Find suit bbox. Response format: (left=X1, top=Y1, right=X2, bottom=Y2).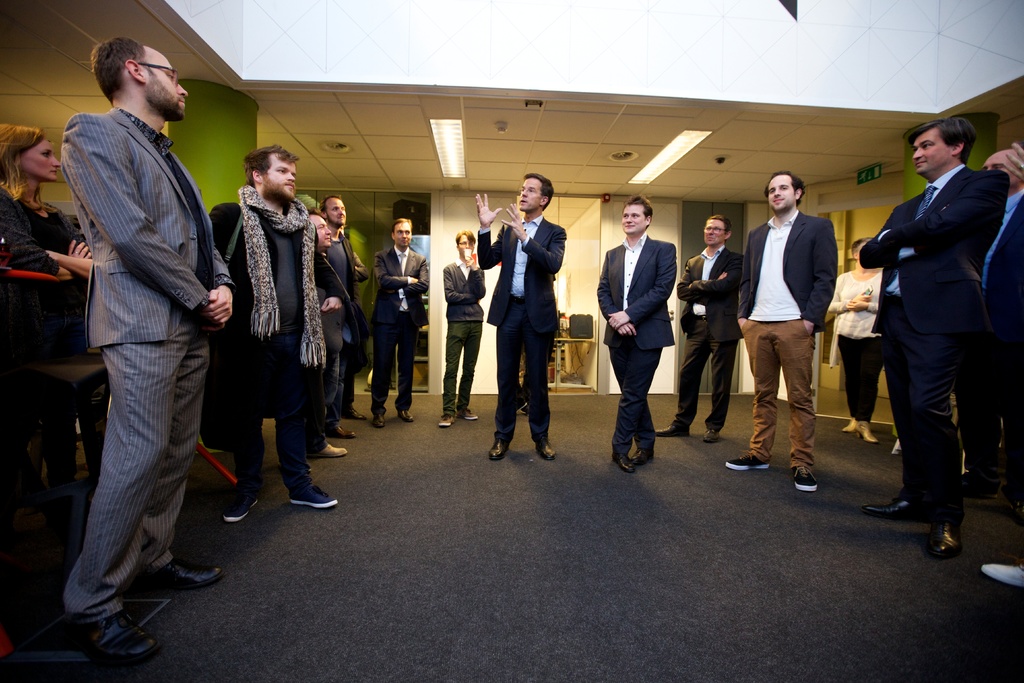
(left=972, top=186, right=1023, bottom=487).
